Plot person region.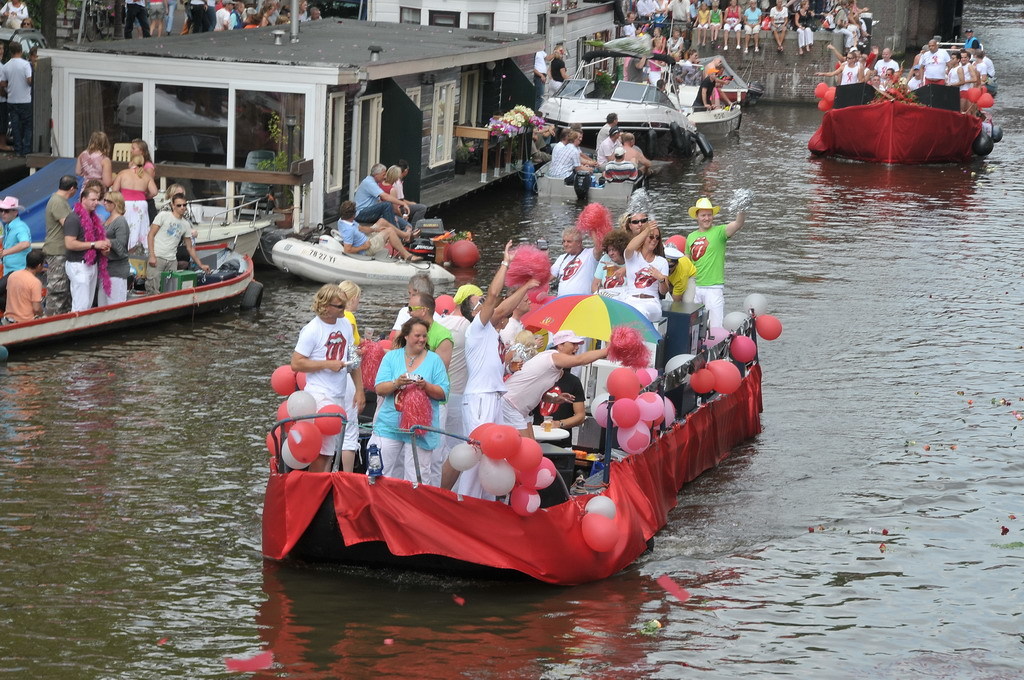
Plotted at select_region(36, 172, 82, 316).
